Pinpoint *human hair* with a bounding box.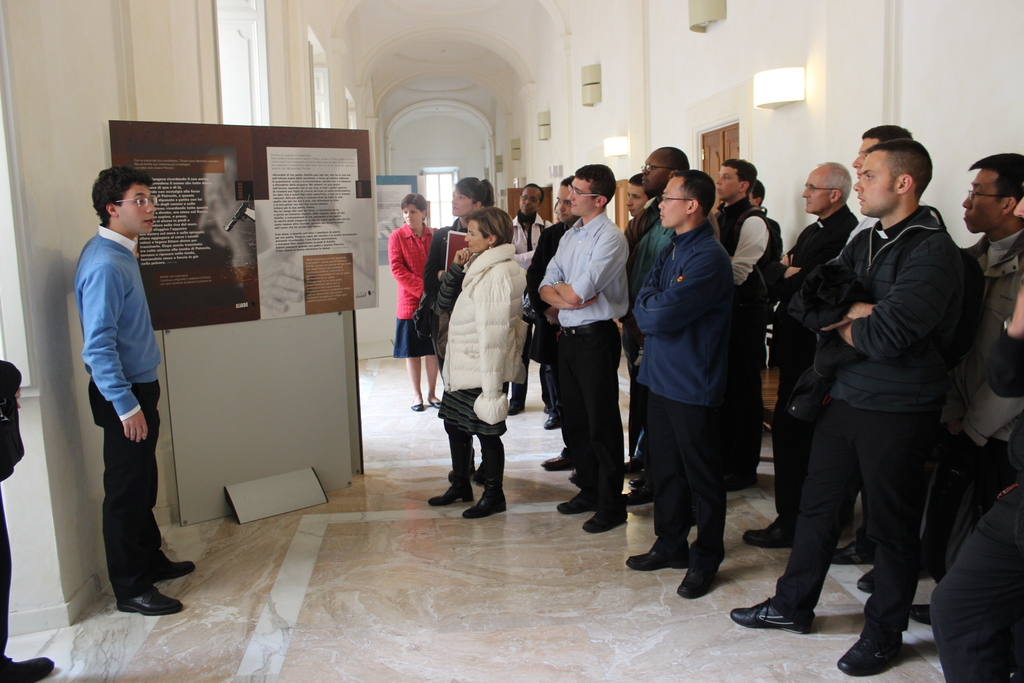
557, 174, 572, 188.
